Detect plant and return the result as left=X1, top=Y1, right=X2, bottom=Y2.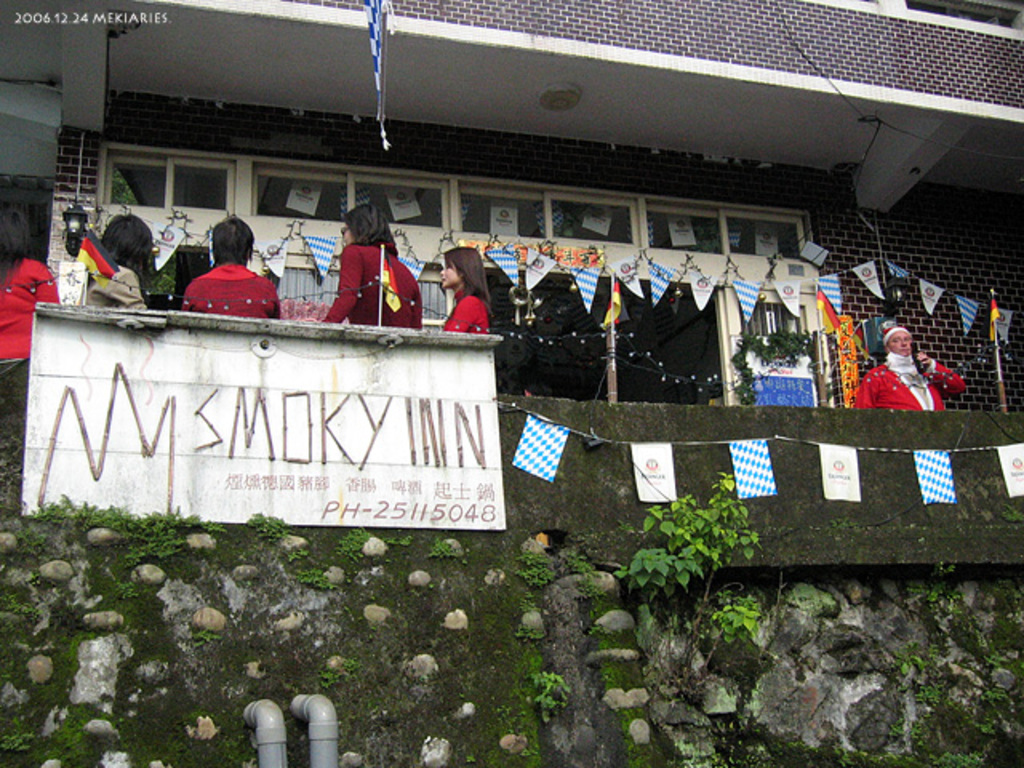
left=387, top=534, right=406, bottom=549.
